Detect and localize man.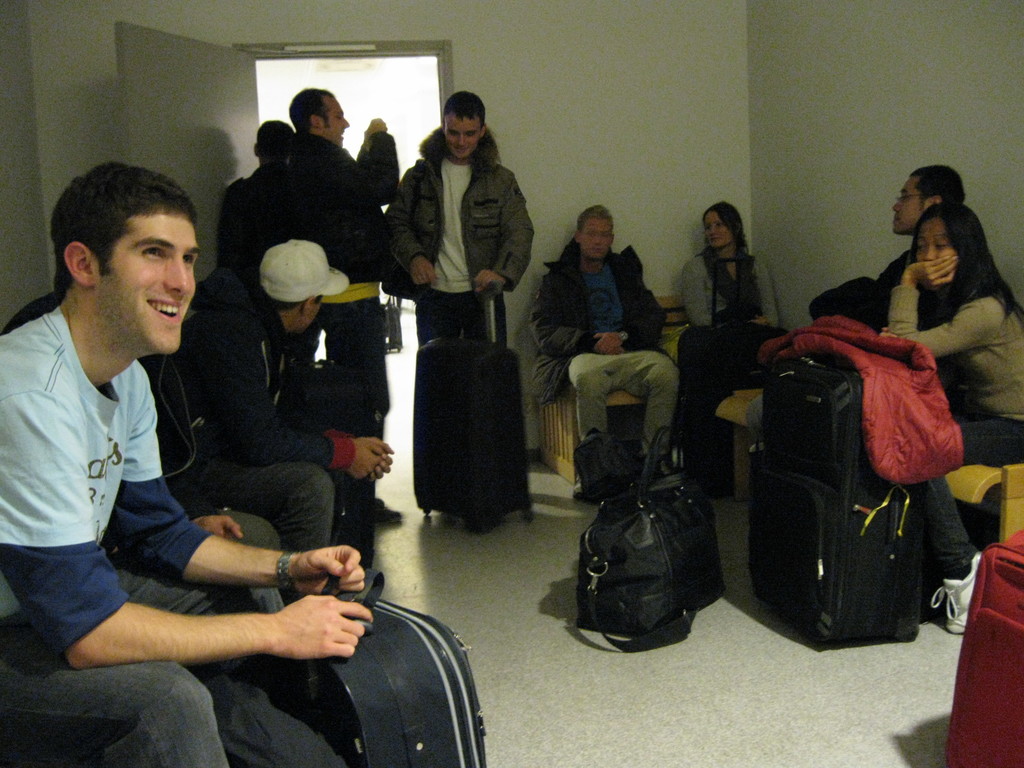
Localized at {"x1": 387, "y1": 99, "x2": 535, "y2": 326}.
